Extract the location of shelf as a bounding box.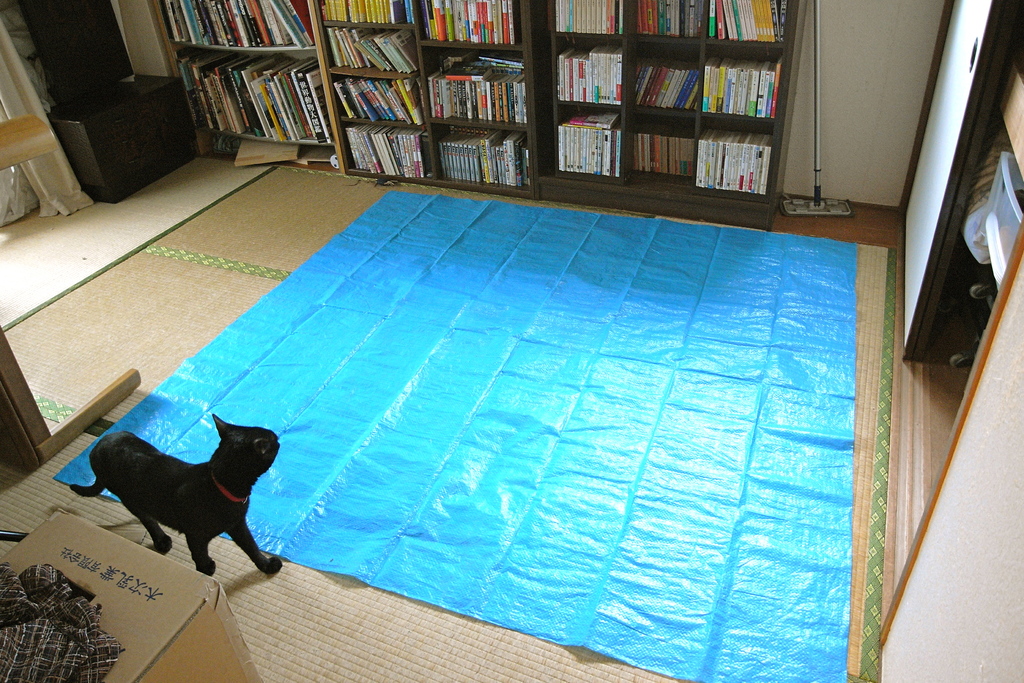
[880, 0, 1023, 622].
